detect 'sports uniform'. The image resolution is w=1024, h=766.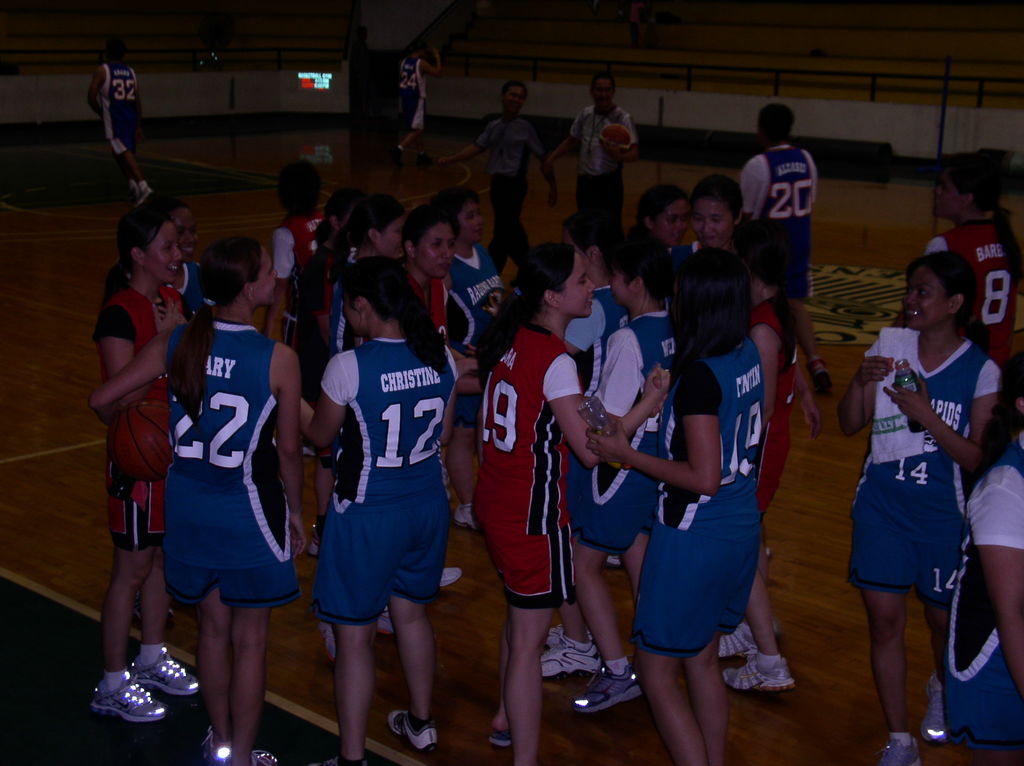
locate(746, 147, 828, 314).
